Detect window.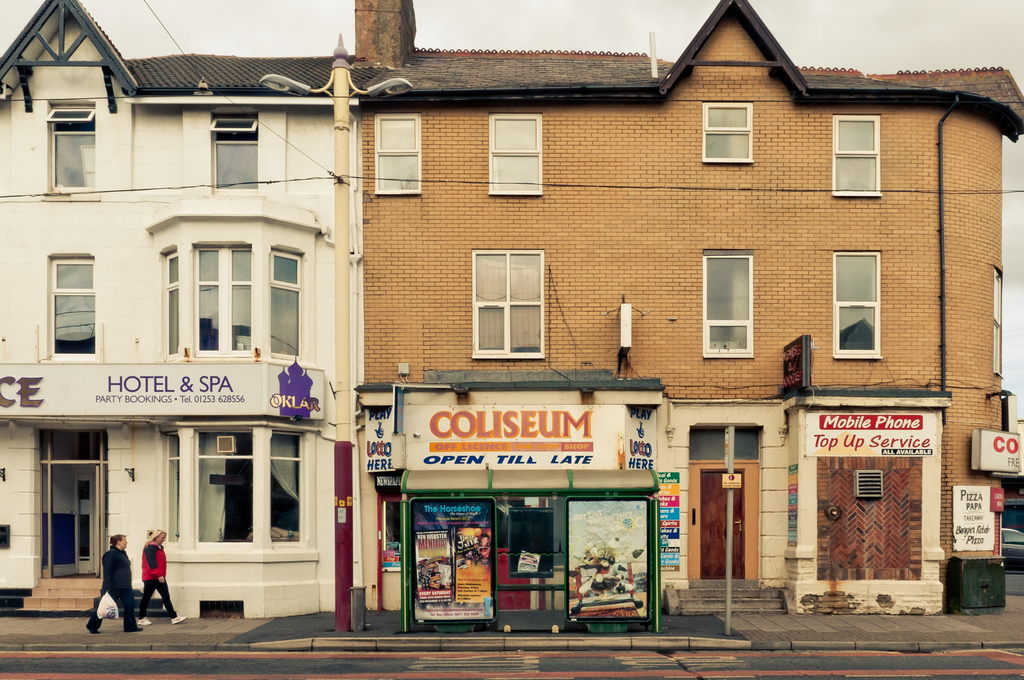
Detected at [701, 248, 756, 357].
